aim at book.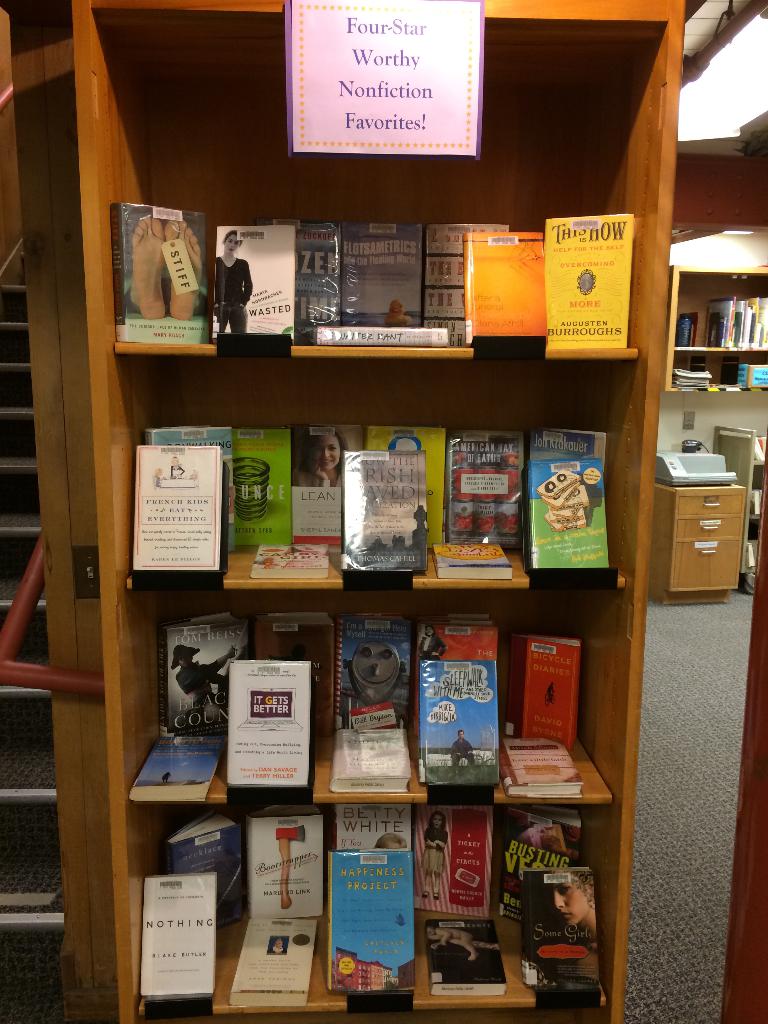
Aimed at box=[112, 197, 212, 353].
